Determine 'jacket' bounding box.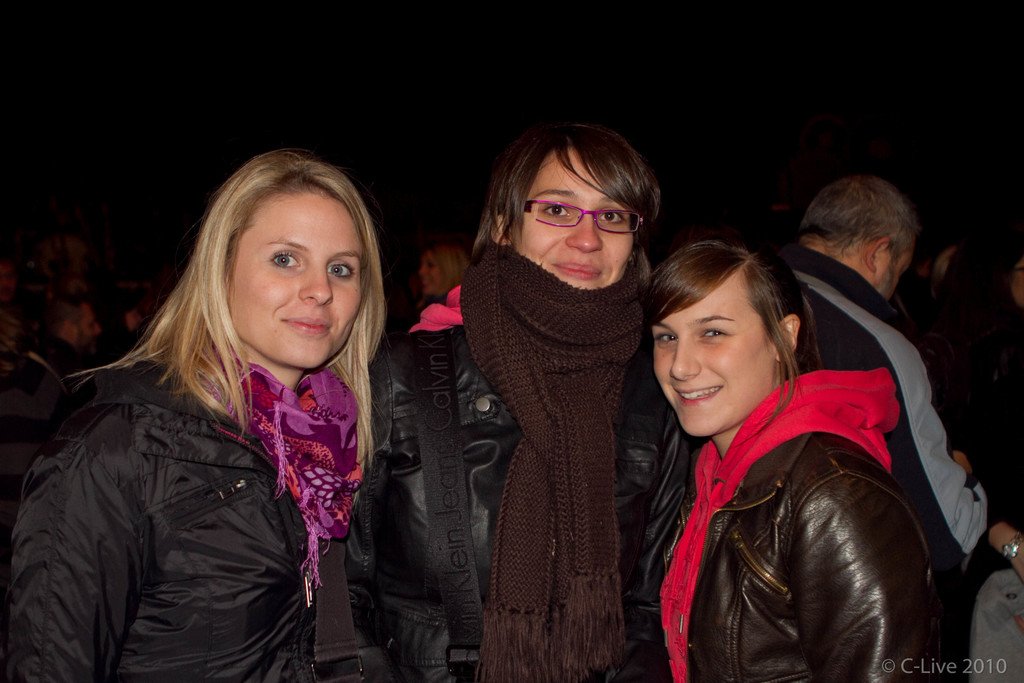
Determined: {"left": 657, "top": 431, "right": 945, "bottom": 682}.
